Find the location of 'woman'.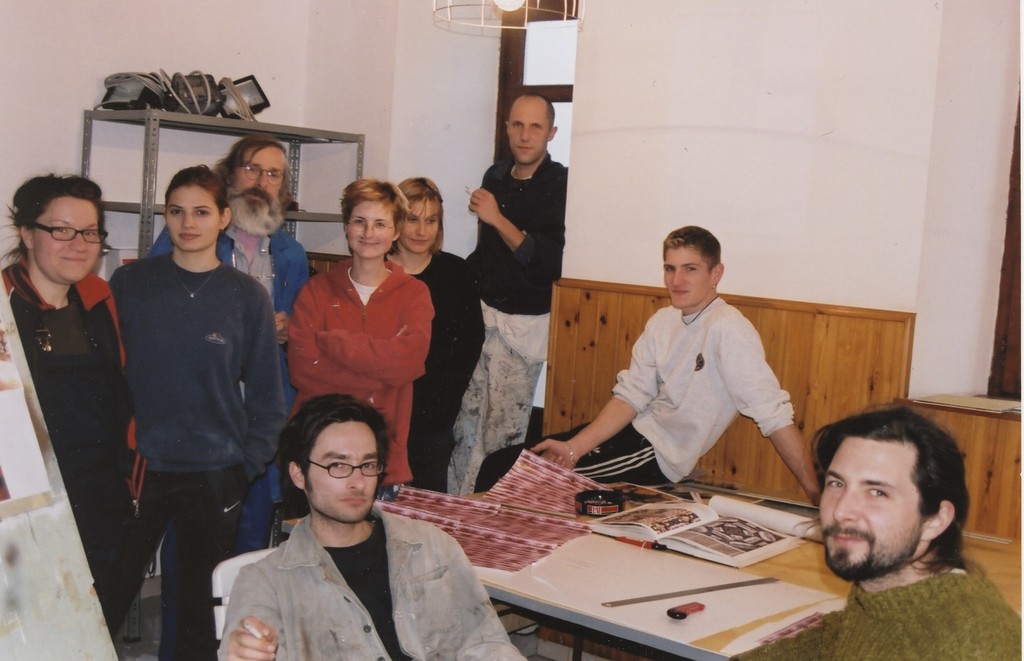
Location: (left=385, top=175, right=491, bottom=491).
